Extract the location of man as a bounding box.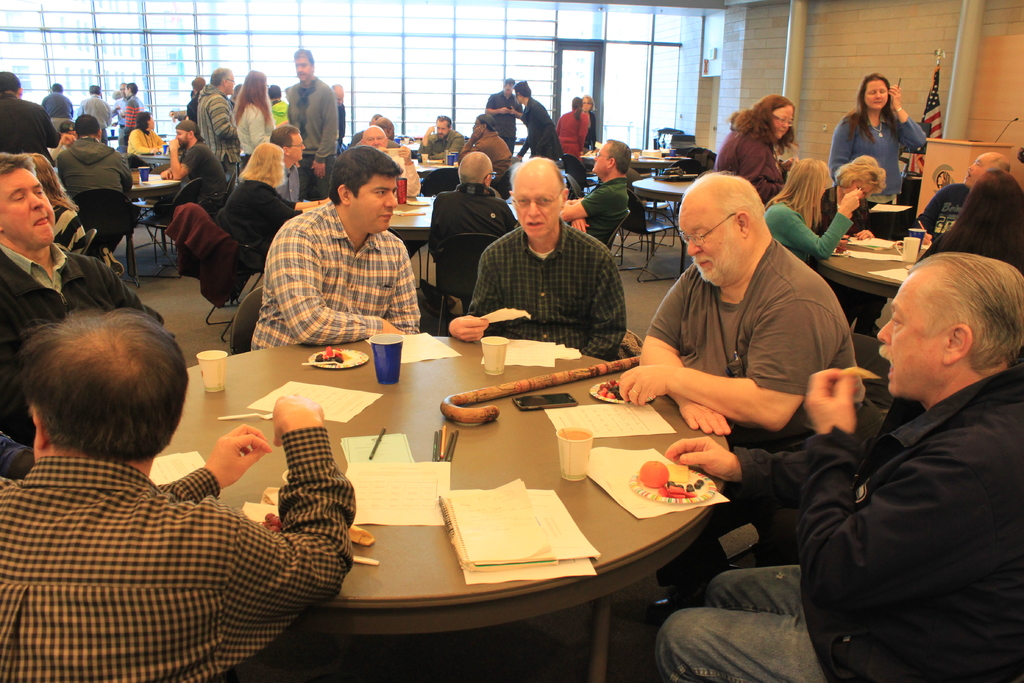
444 153 631 362.
